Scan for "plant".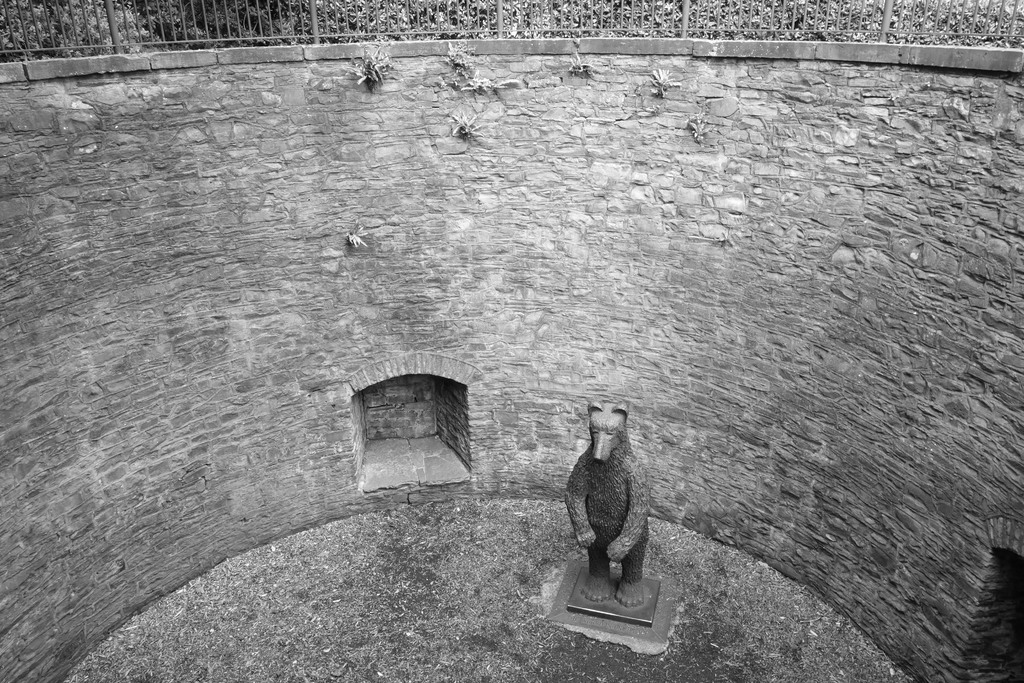
Scan result: {"left": 566, "top": 46, "right": 595, "bottom": 78}.
